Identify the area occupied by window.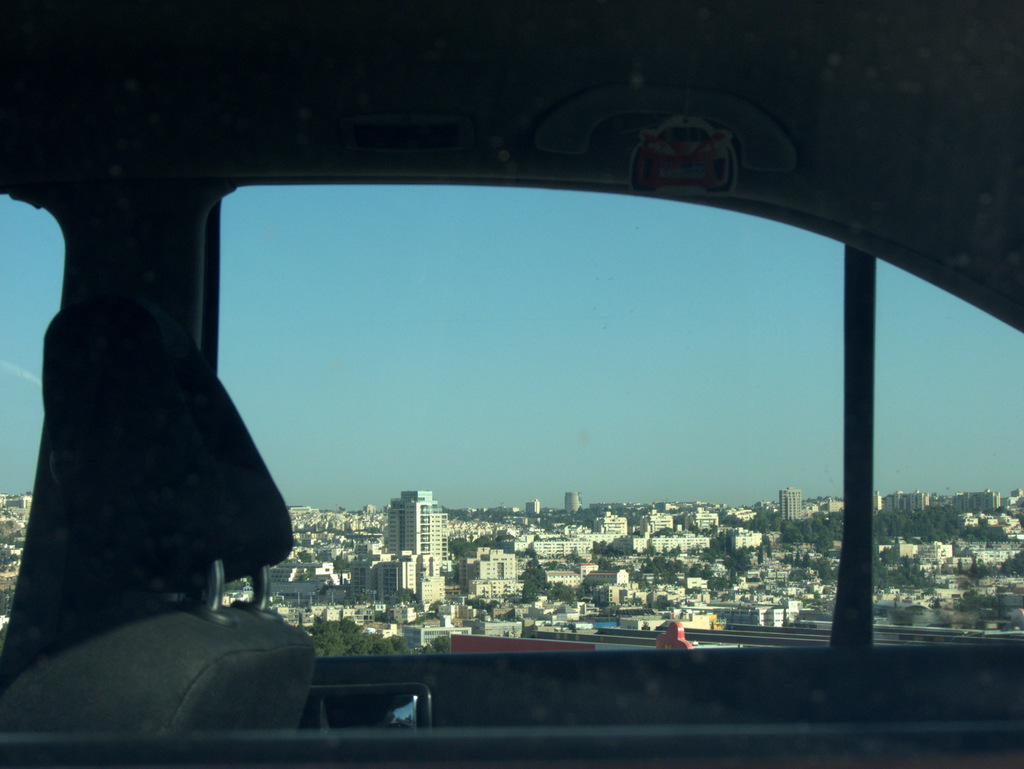
Area: 207, 173, 861, 644.
